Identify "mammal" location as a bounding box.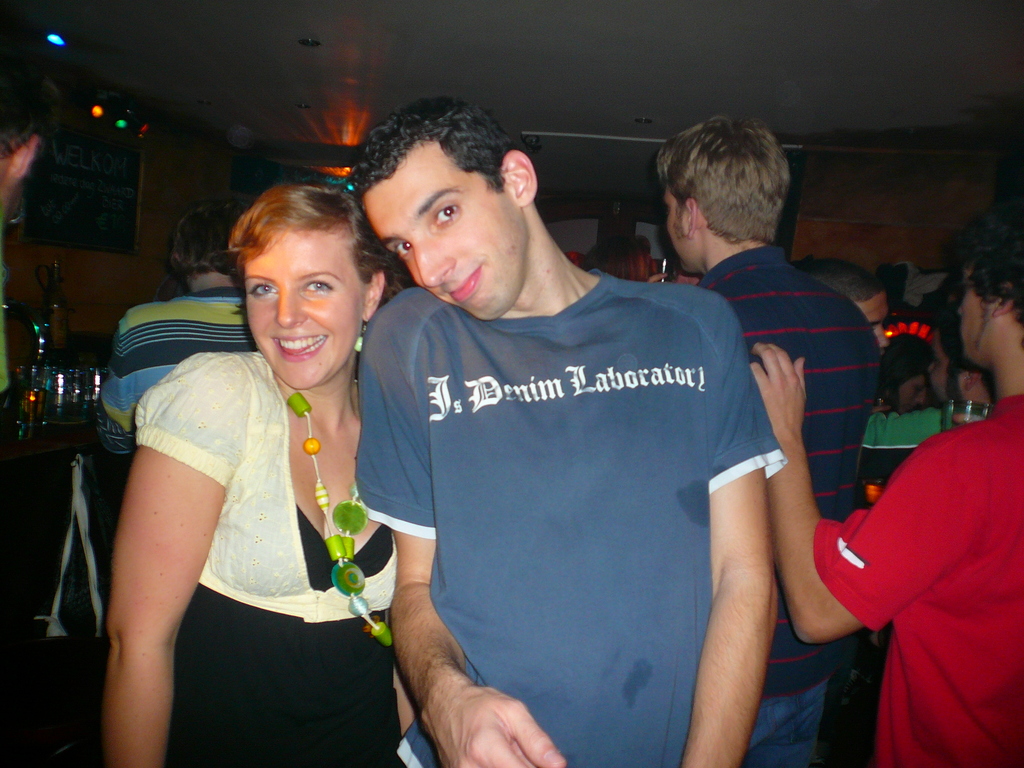
left=872, top=326, right=941, bottom=413.
